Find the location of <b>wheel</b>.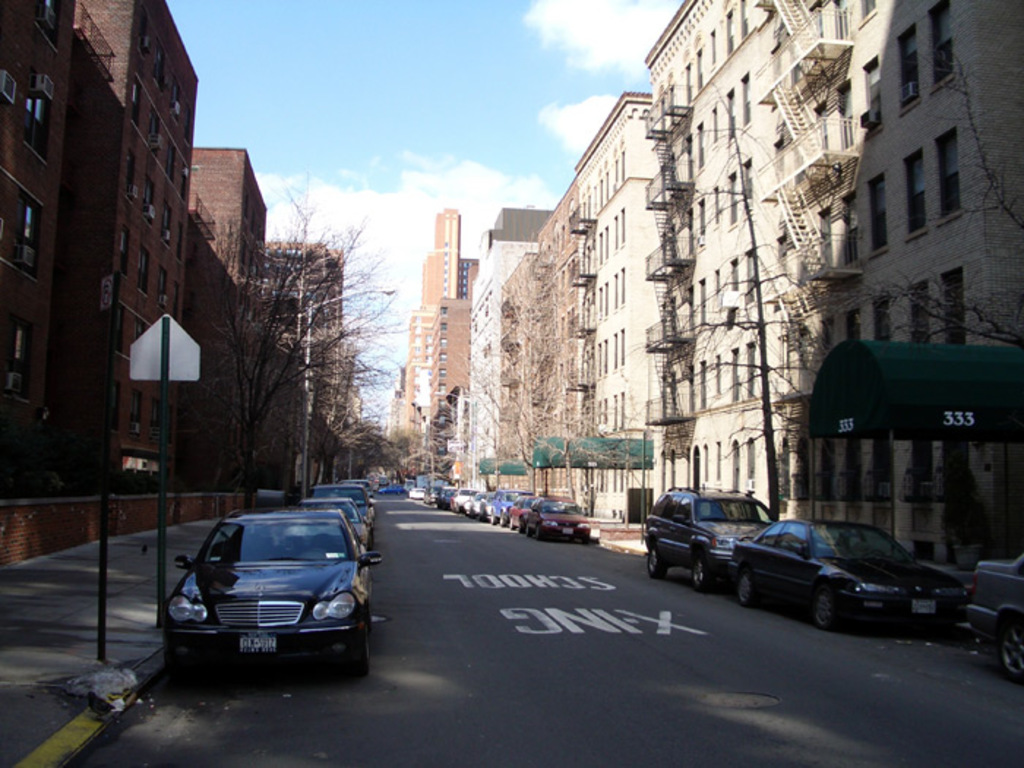
Location: pyautogui.locateOnScreen(812, 591, 843, 626).
